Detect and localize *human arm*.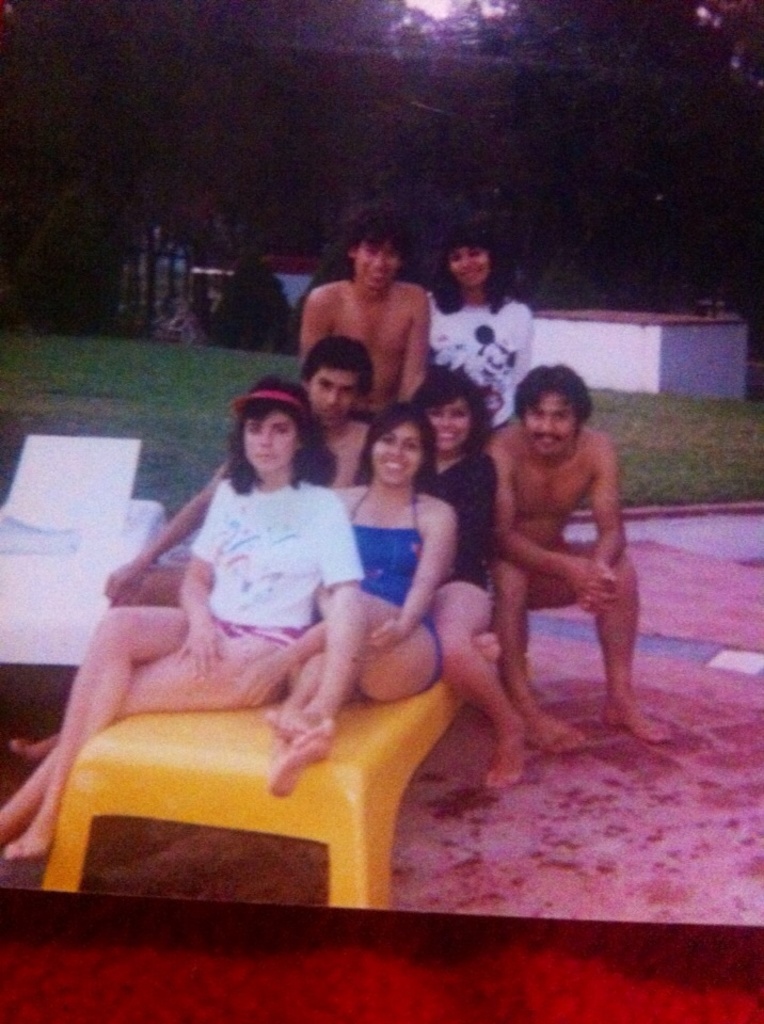
Localized at [562, 426, 626, 618].
